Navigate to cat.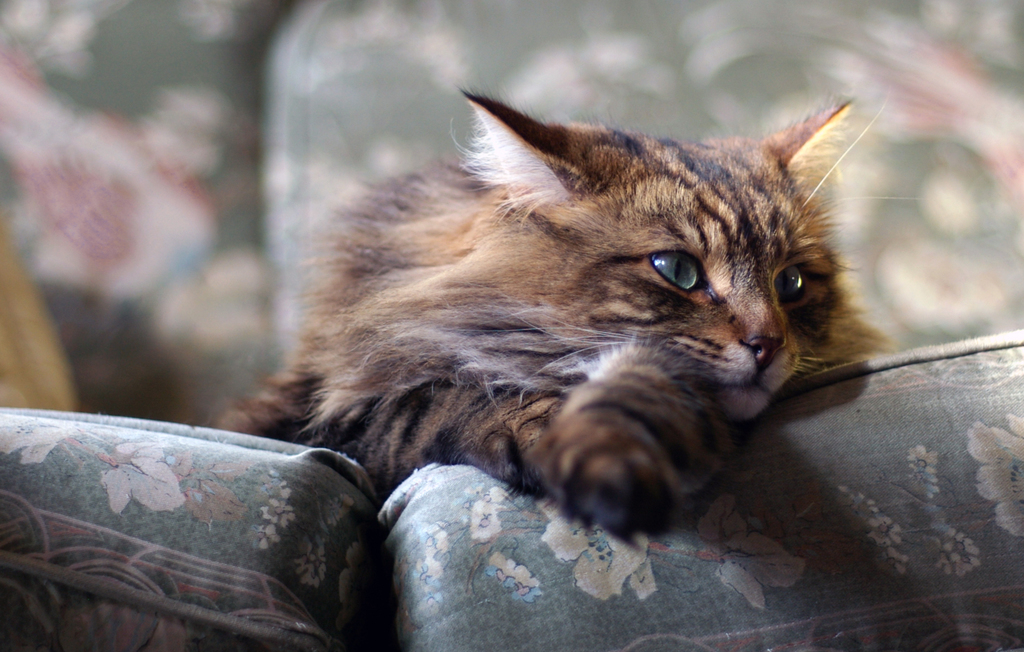
Navigation target: locate(191, 84, 879, 575).
